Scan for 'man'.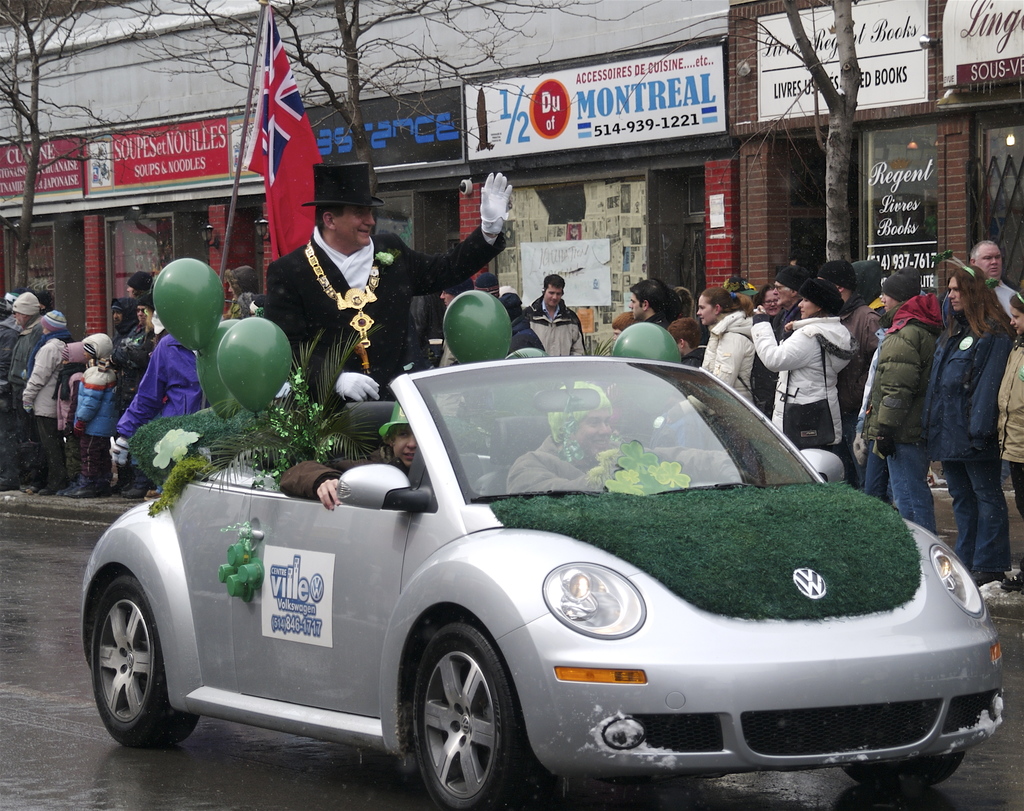
Scan result: (503,381,766,512).
